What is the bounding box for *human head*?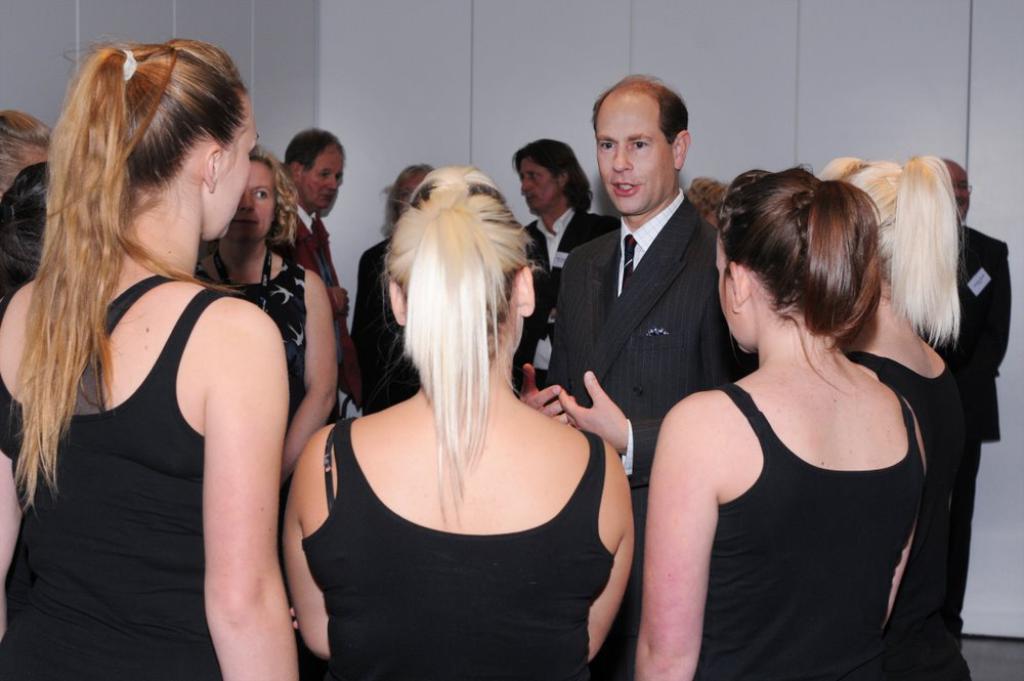
[left=684, top=176, right=725, bottom=223].
